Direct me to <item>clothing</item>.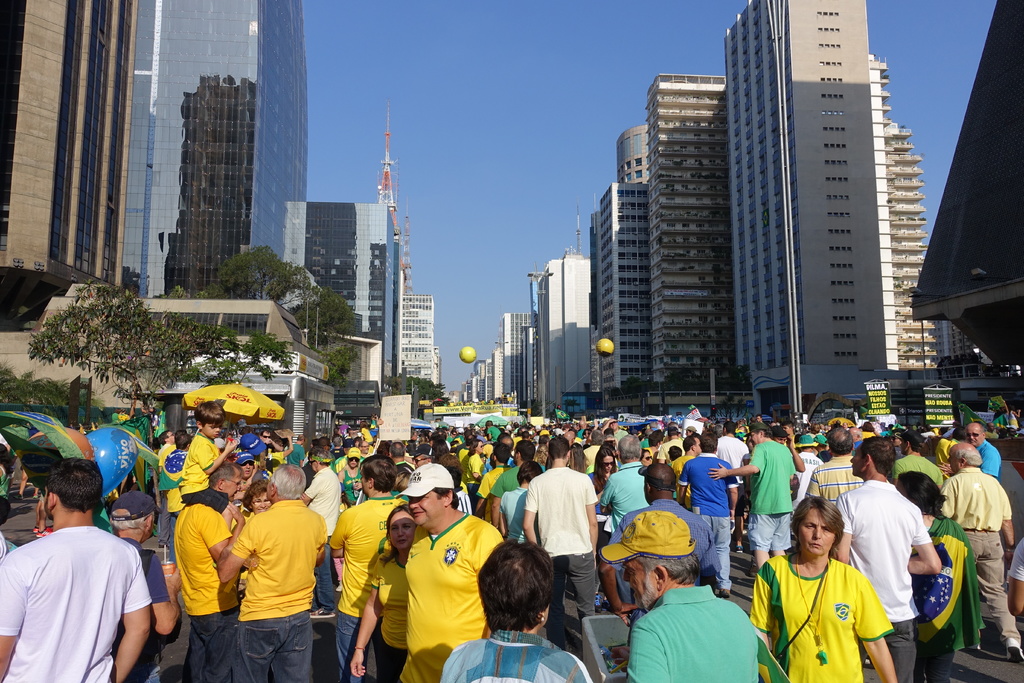
Direction: 835, 478, 929, 682.
